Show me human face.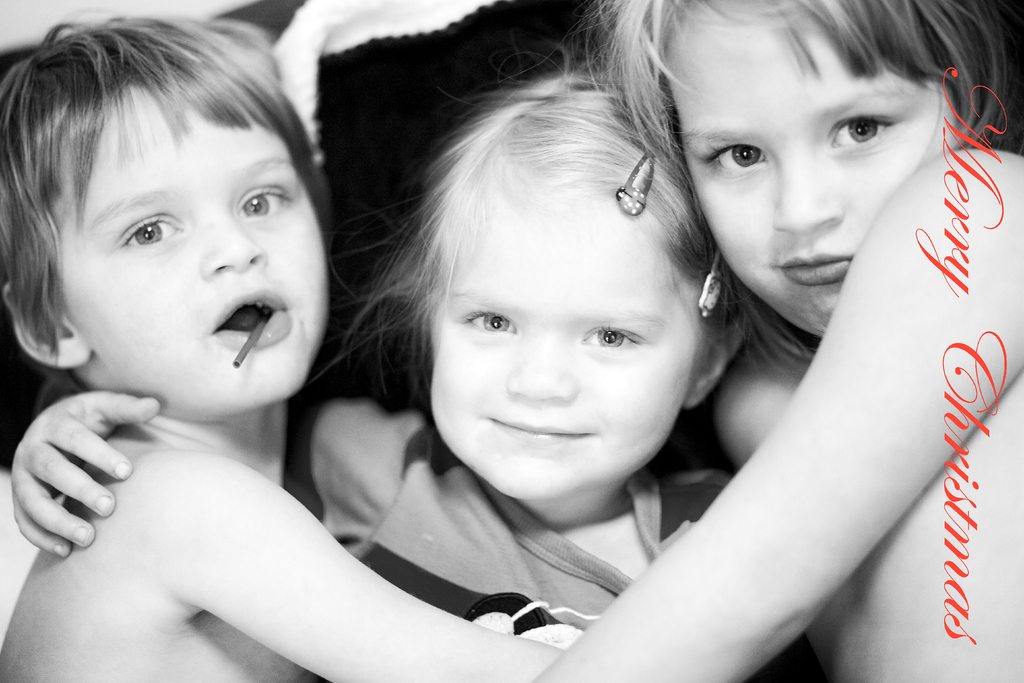
human face is here: (x1=430, y1=201, x2=691, y2=502).
